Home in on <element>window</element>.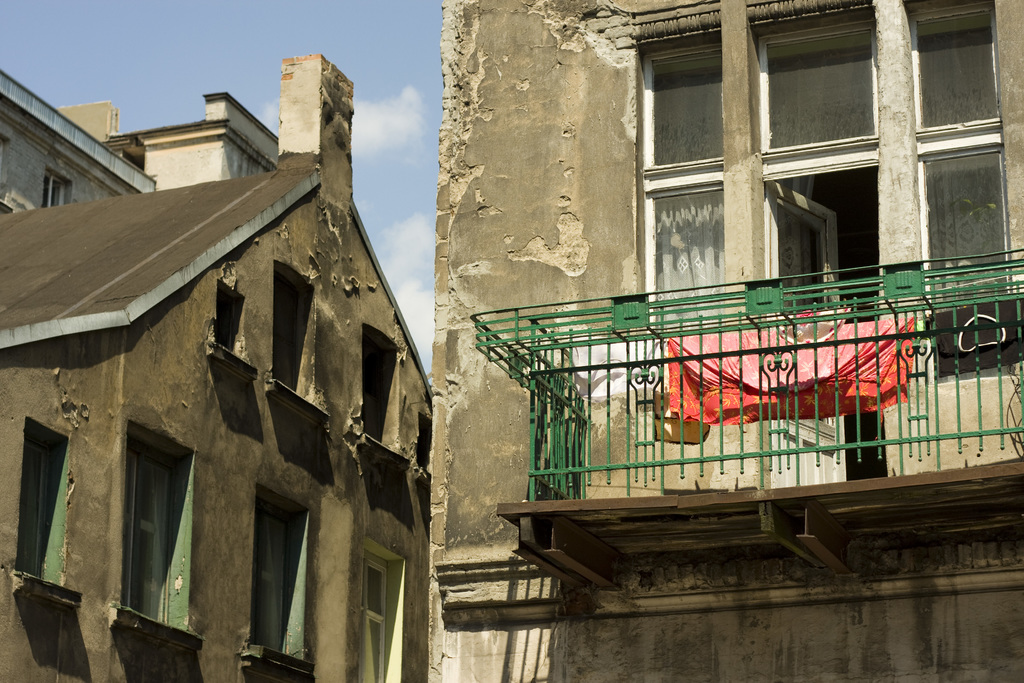
Homed in at detection(902, 8, 998, 145).
